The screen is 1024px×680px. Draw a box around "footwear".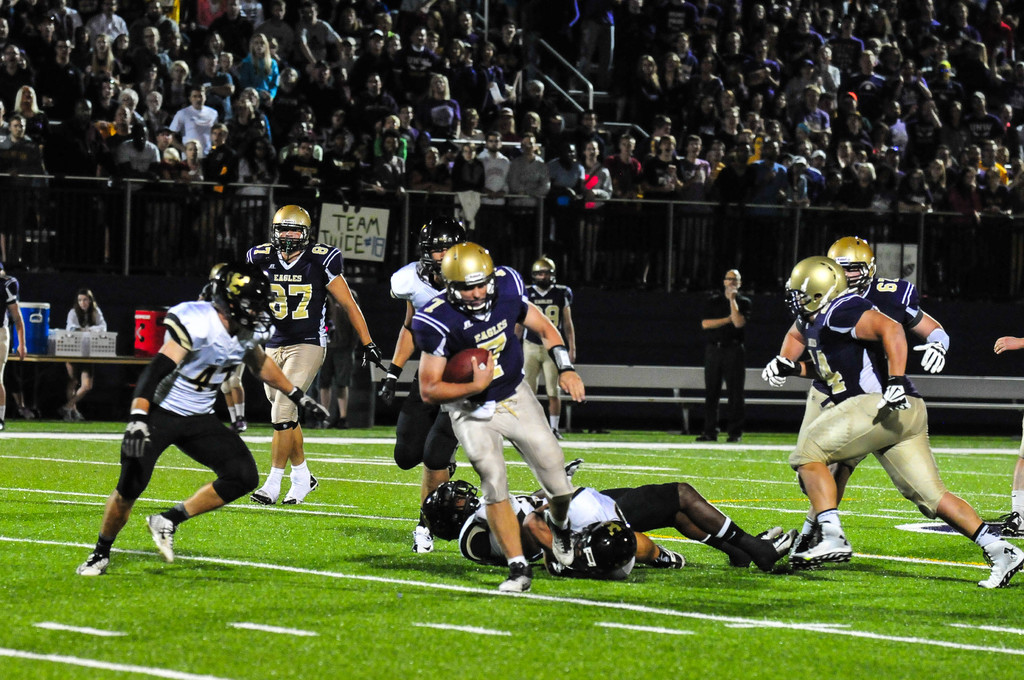
791, 533, 854, 571.
